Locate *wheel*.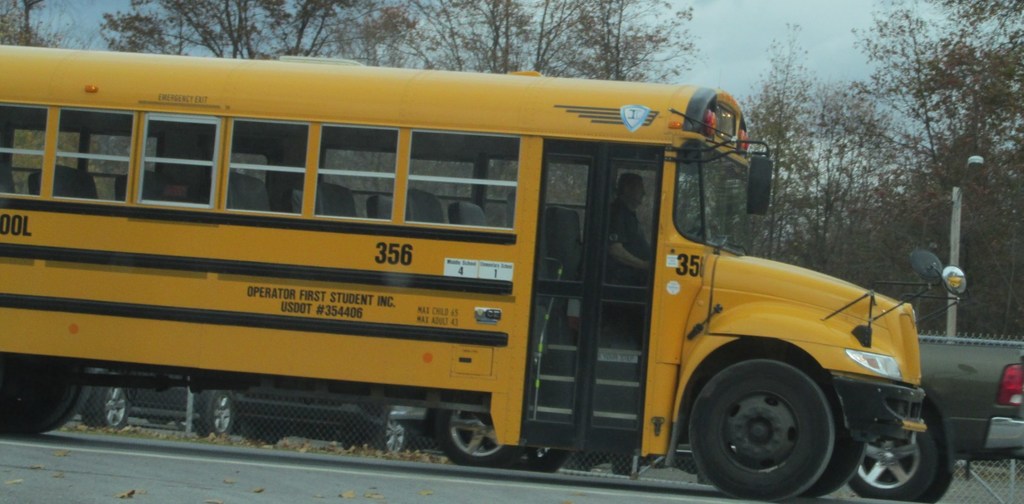
Bounding box: (83, 383, 129, 426).
